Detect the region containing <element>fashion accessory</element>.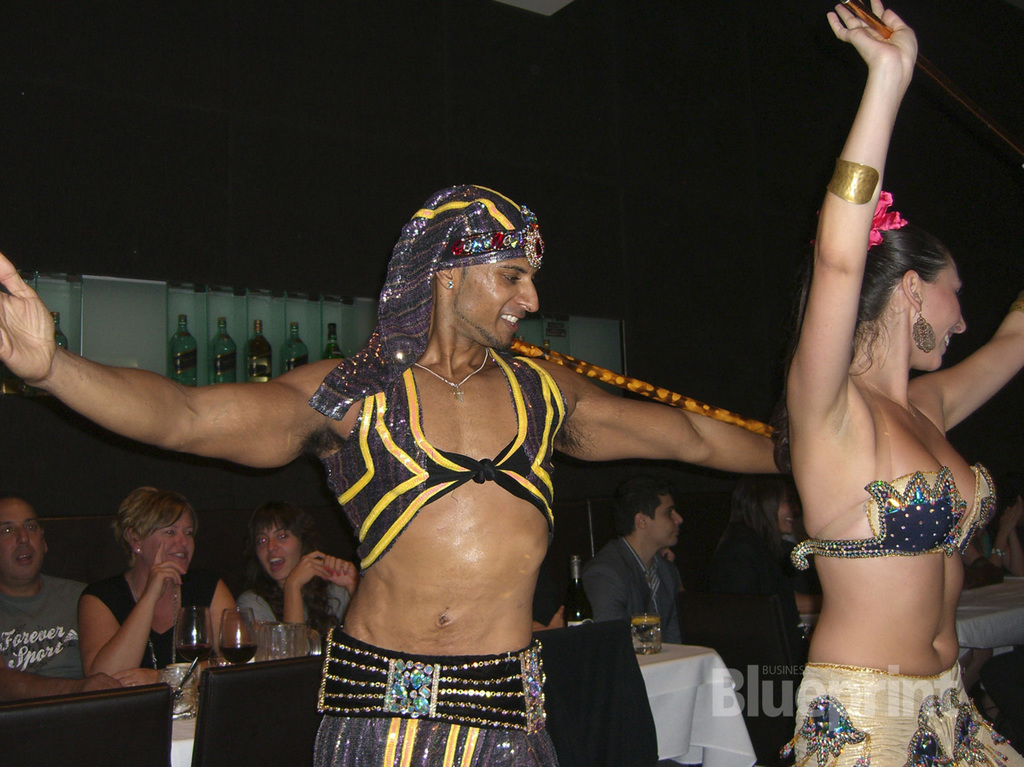
416:342:489:397.
